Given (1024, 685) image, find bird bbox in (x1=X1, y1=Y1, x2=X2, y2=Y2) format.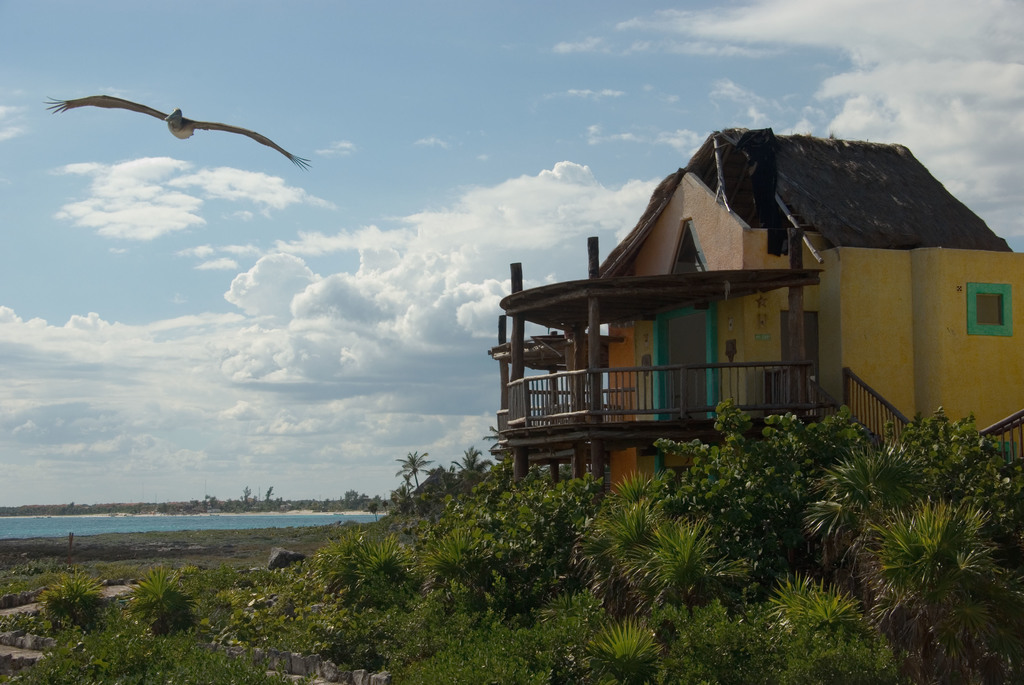
(x1=47, y1=87, x2=310, y2=166).
